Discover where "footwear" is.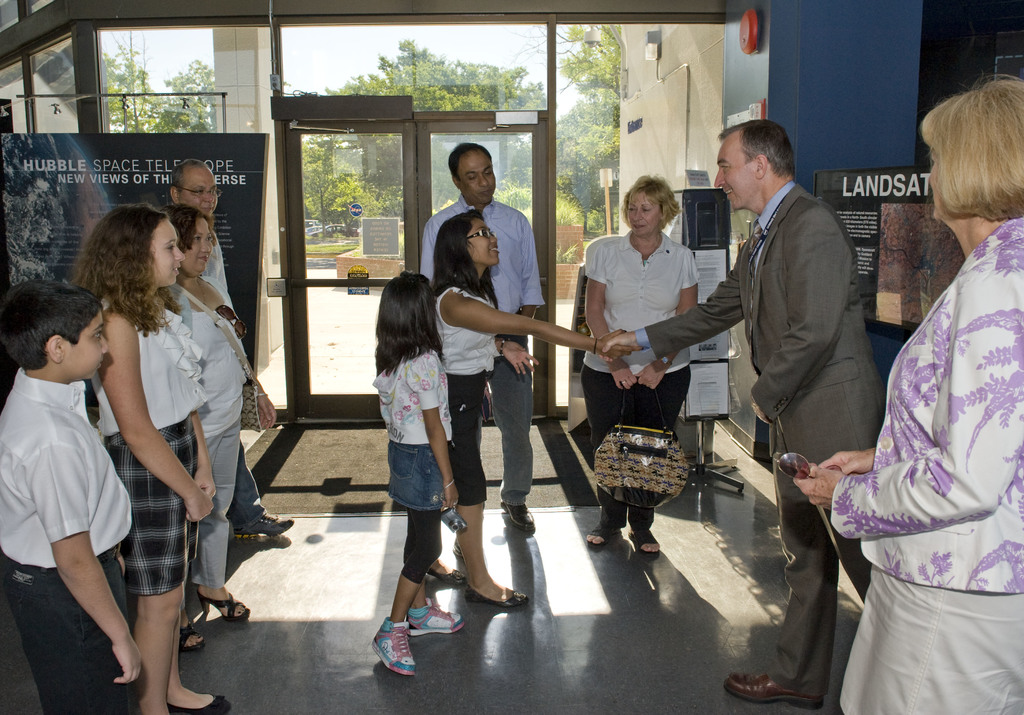
Discovered at [left=500, top=502, right=537, bottom=534].
